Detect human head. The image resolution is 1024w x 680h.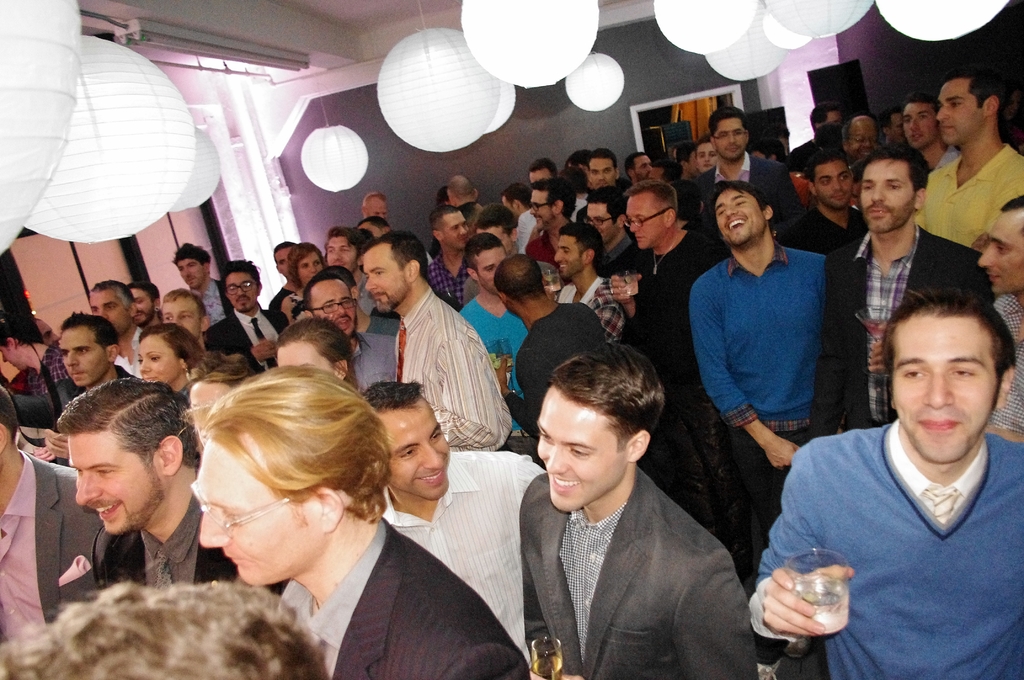
locate(88, 281, 130, 334).
